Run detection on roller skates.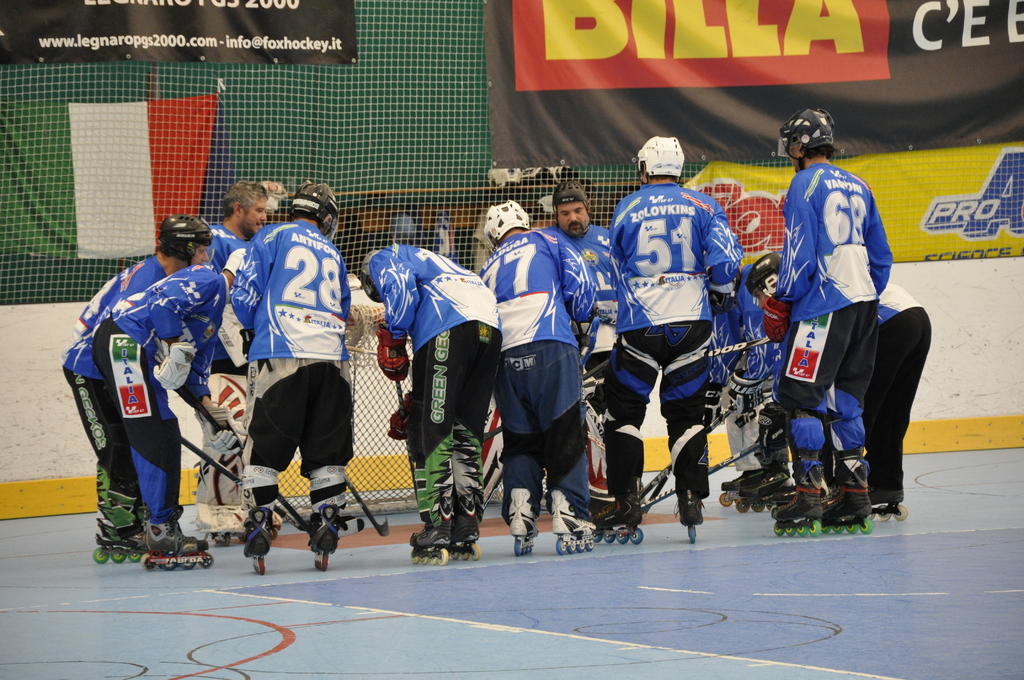
Result: locate(307, 503, 338, 569).
